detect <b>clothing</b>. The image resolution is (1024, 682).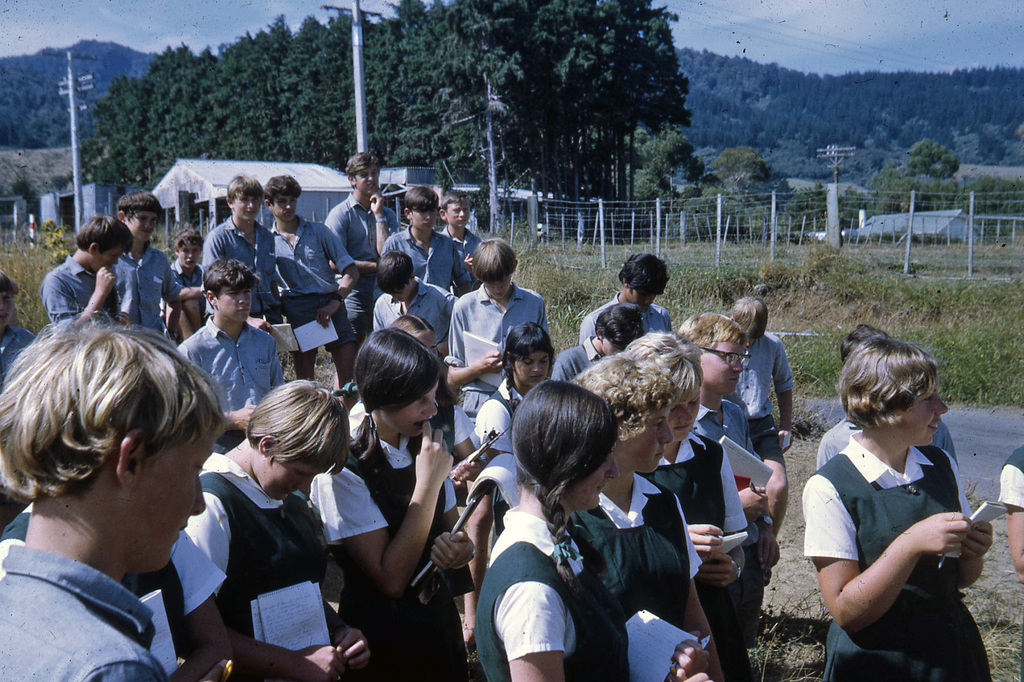
(381, 223, 470, 290).
